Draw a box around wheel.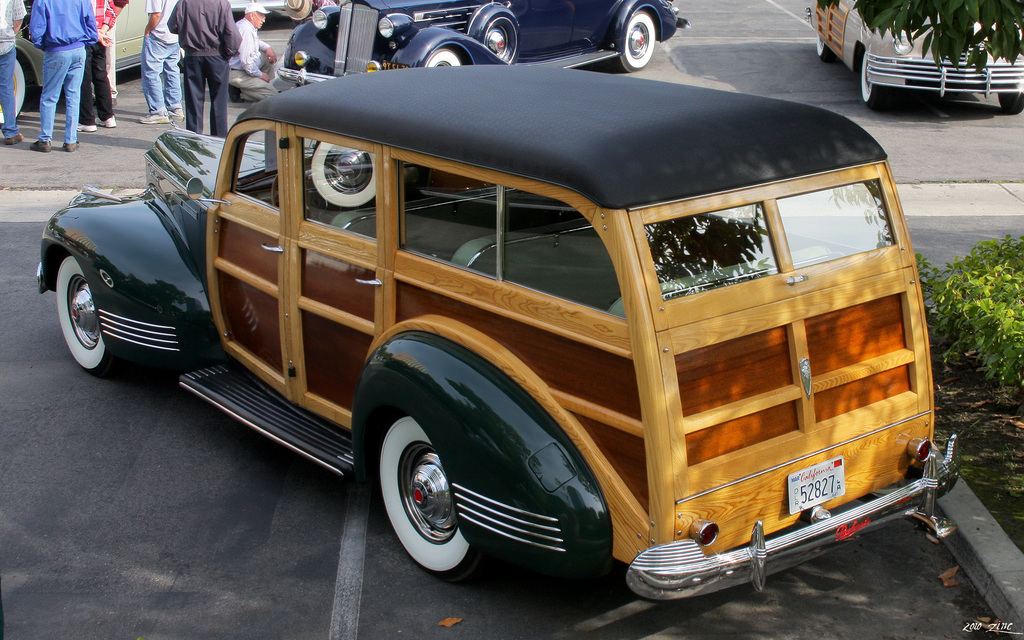
<bbox>860, 51, 891, 109</bbox>.
